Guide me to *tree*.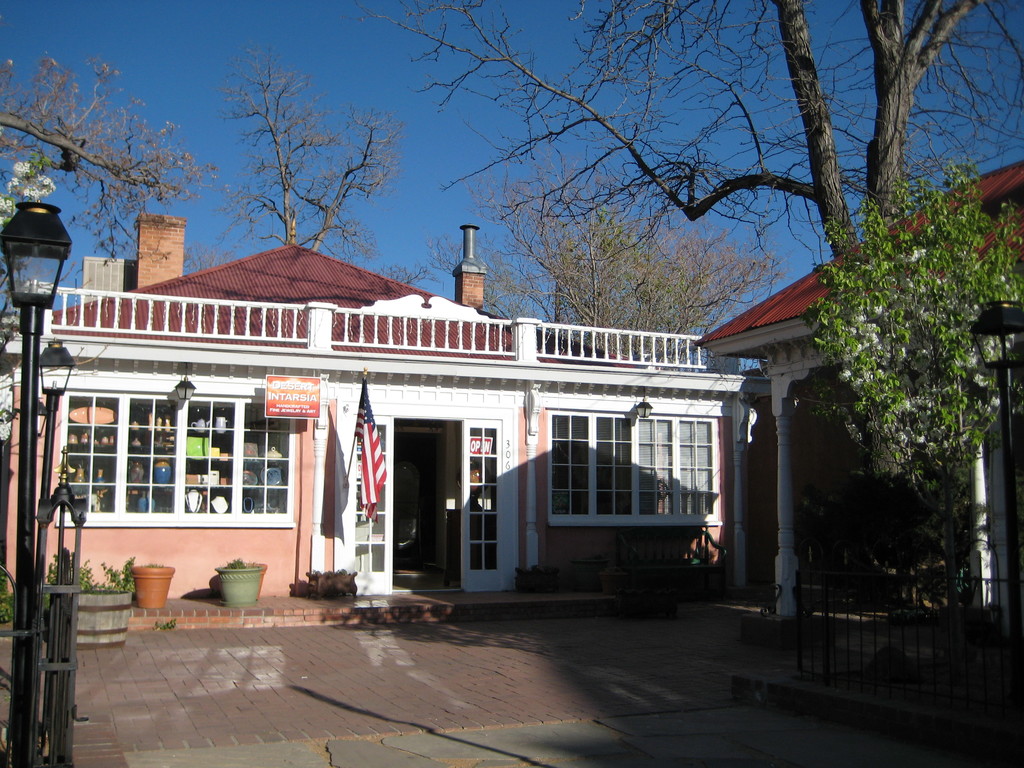
Guidance: 0,54,214,265.
